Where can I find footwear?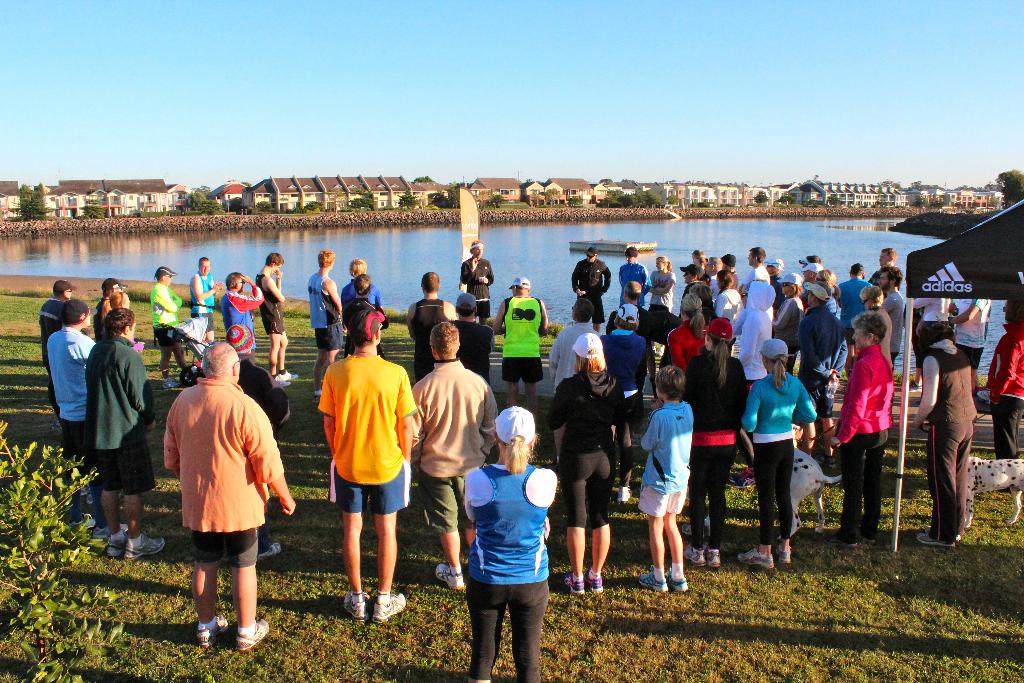
You can find it at pyautogui.locateOnScreen(705, 544, 722, 564).
